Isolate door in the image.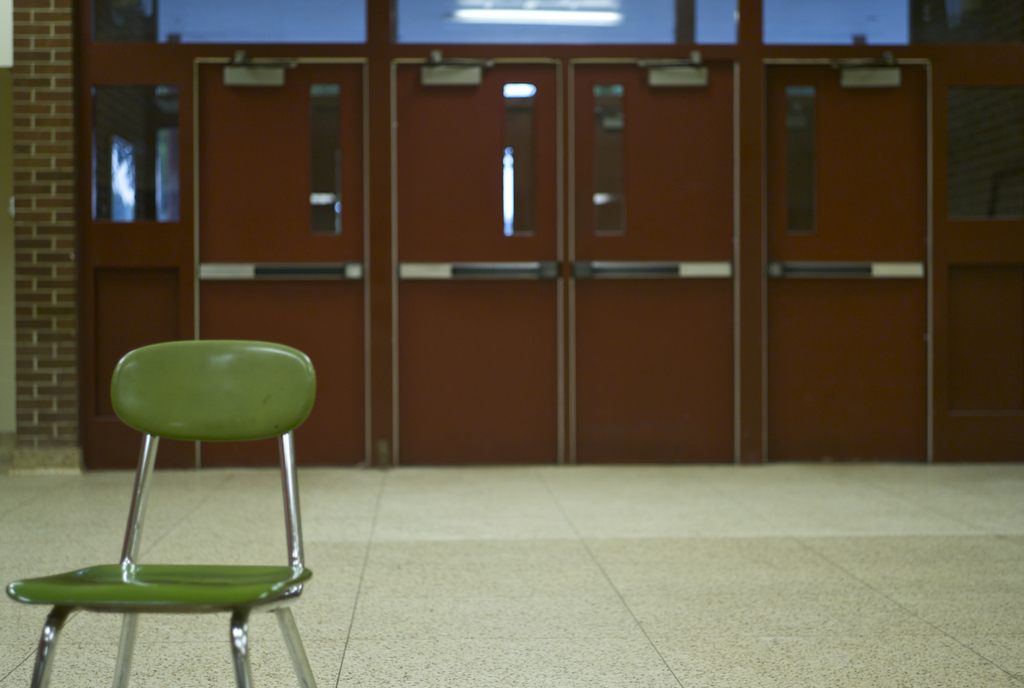
Isolated region: 396, 61, 557, 464.
